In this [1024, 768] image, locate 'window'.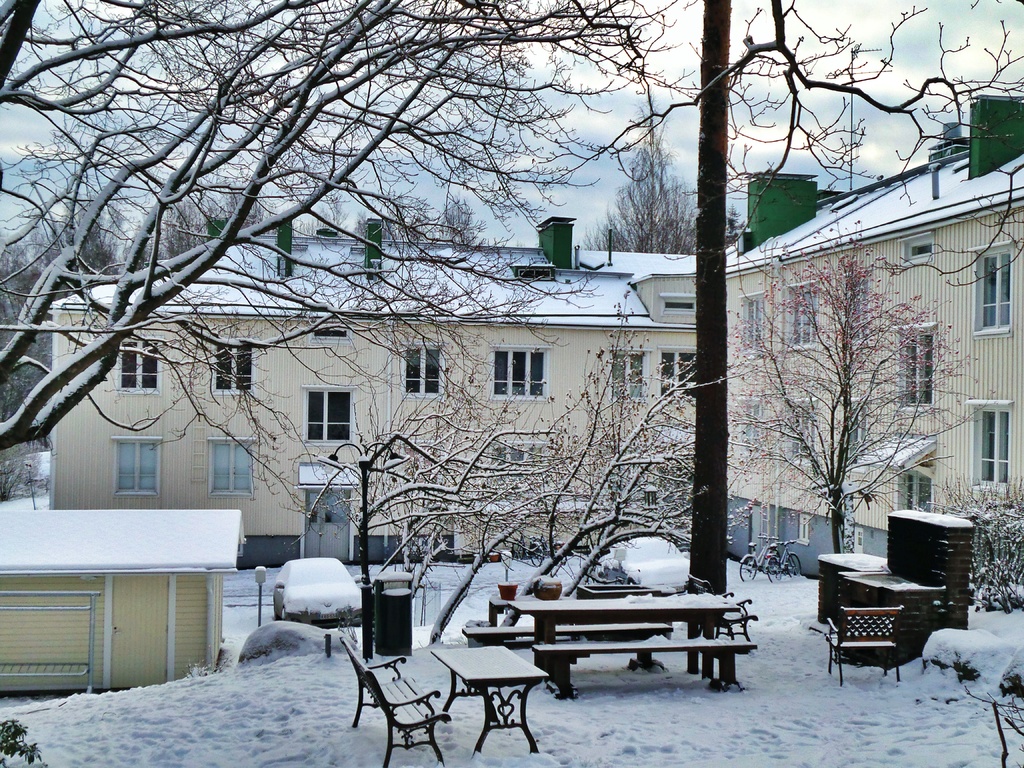
Bounding box: [x1=493, y1=344, x2=551, y2=403].
